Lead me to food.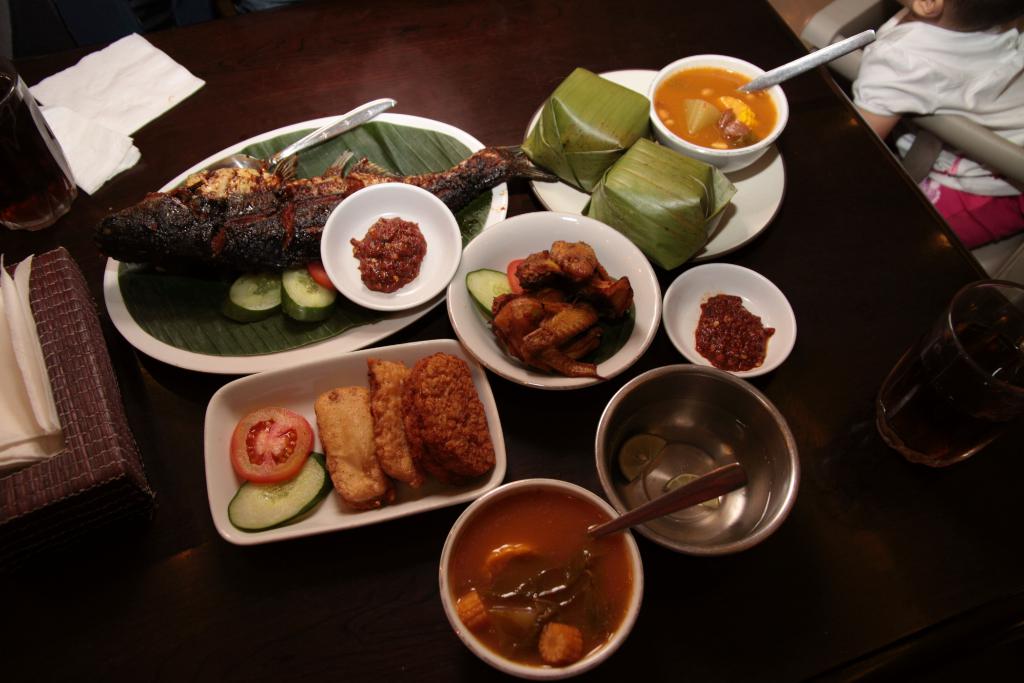
Lead to <region>455, 588, 488, 632</region>.
